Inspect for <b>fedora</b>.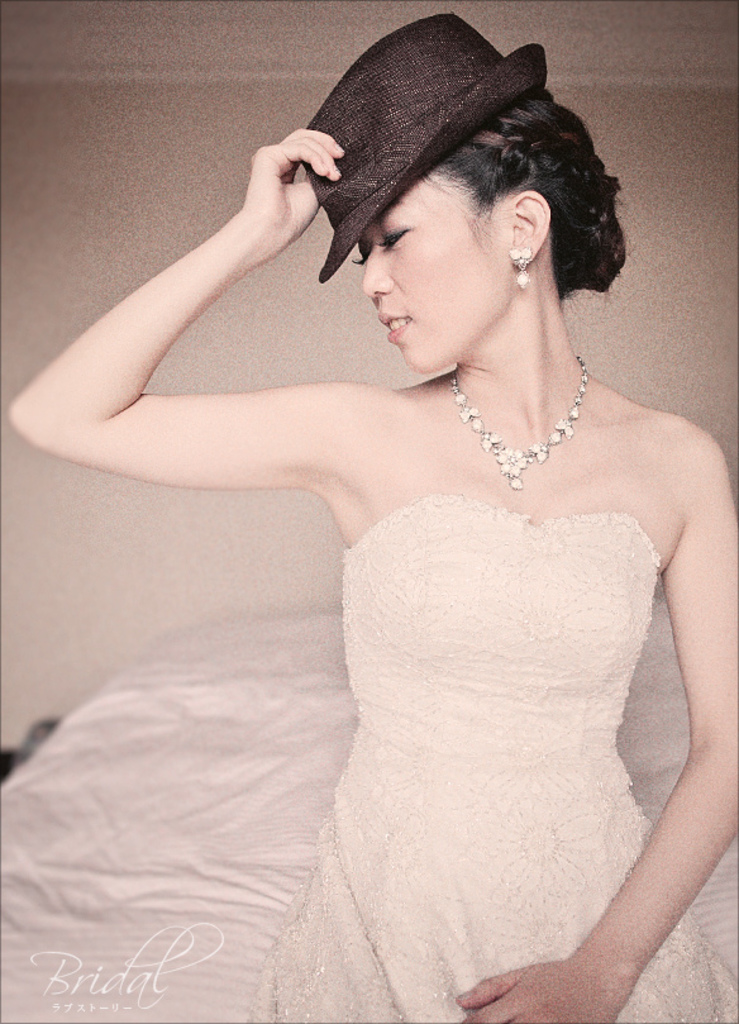
Inspection: BBox(299, 10, 548, 282).
